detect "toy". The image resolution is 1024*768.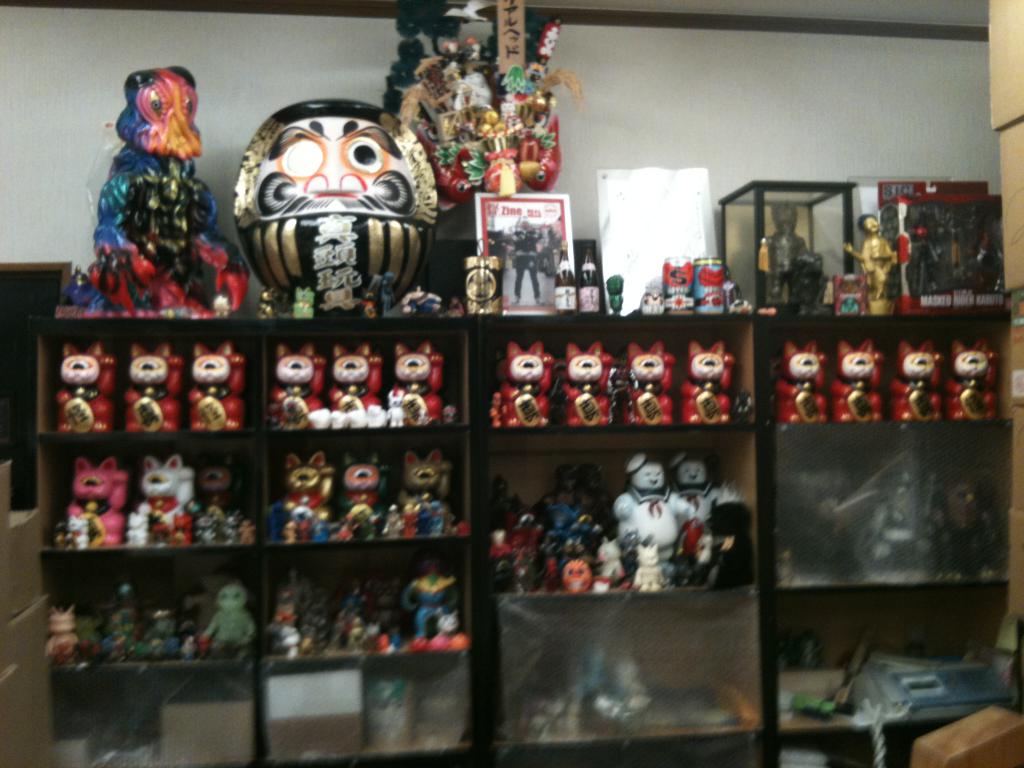
select_region(113, 338, 181, 435).
